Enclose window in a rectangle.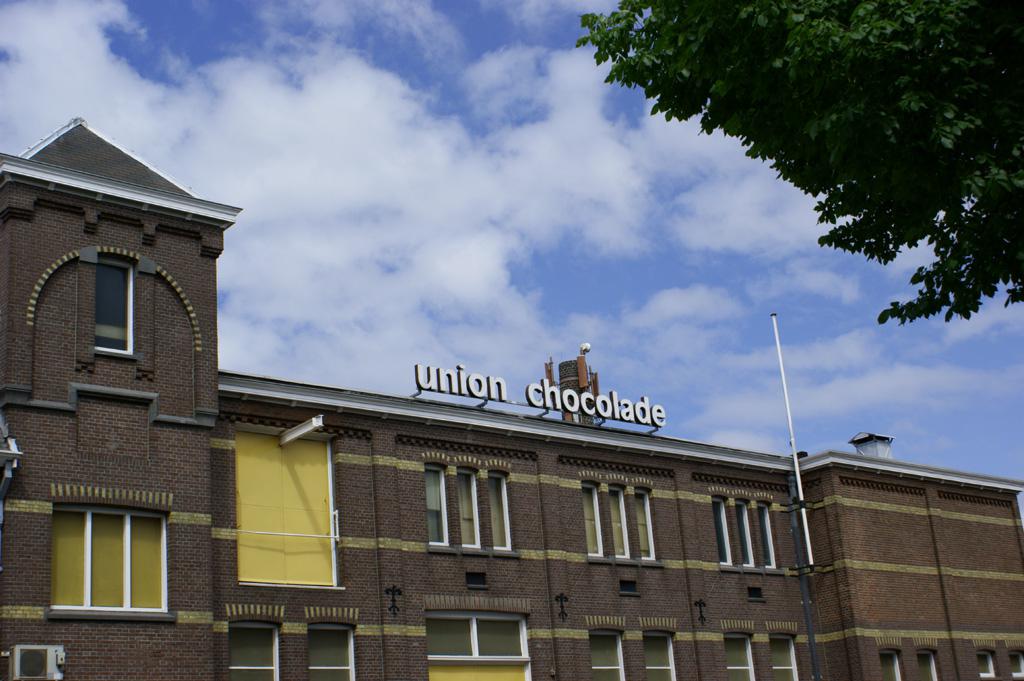
[left=632, top=487, right=656, bottom=561].
